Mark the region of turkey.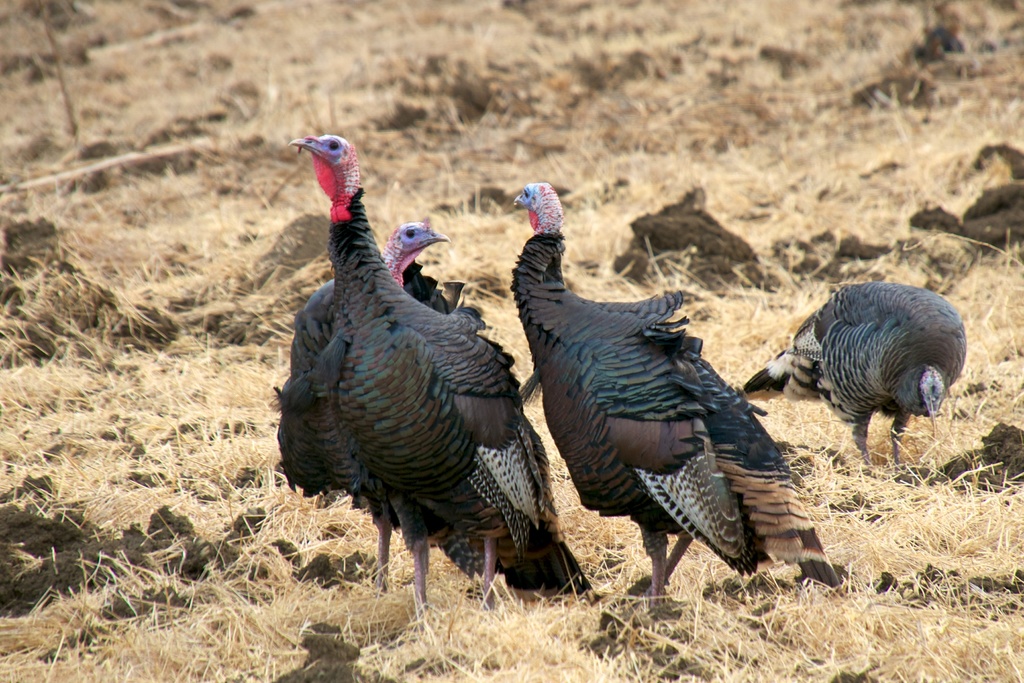
Region: pyautogui.locateOnScreen(516, 179, 844, 613).
